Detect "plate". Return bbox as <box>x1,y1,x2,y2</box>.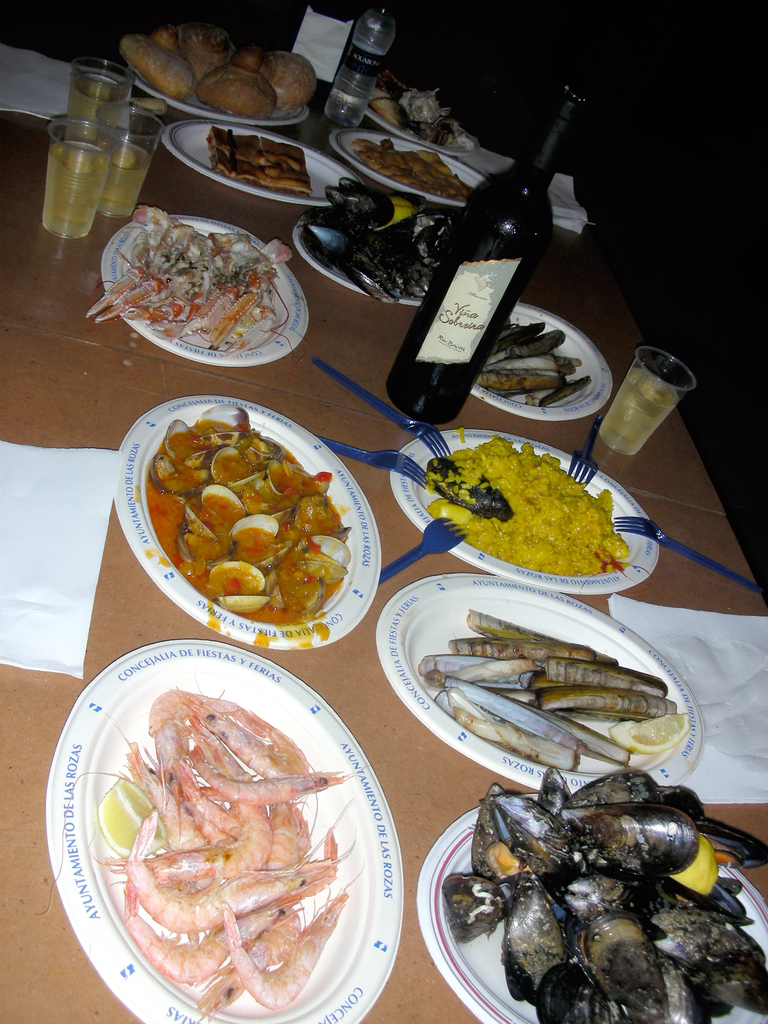
<box>375,570,708,801</box>.
